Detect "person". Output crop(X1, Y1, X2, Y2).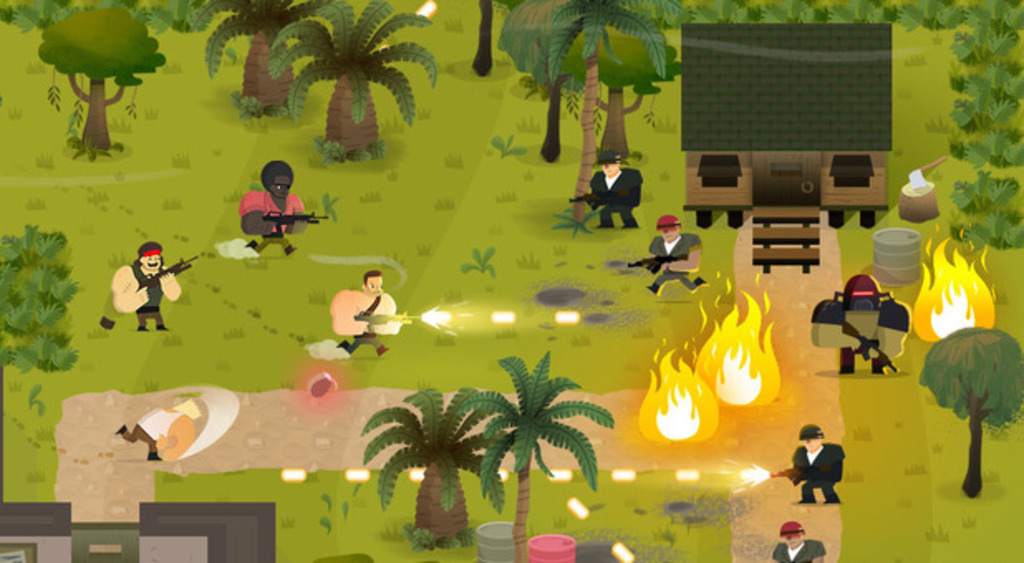
crop(114, 401, 199, 459).
